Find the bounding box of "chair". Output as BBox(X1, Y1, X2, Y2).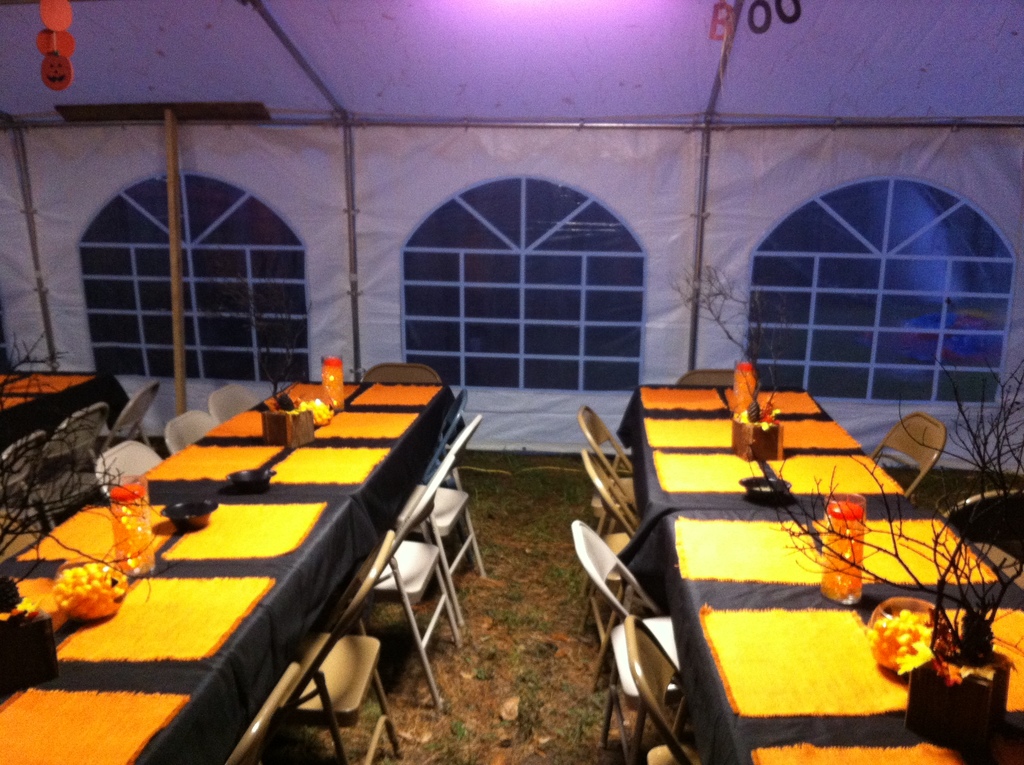
BBox(574, 448, 659, 685).
